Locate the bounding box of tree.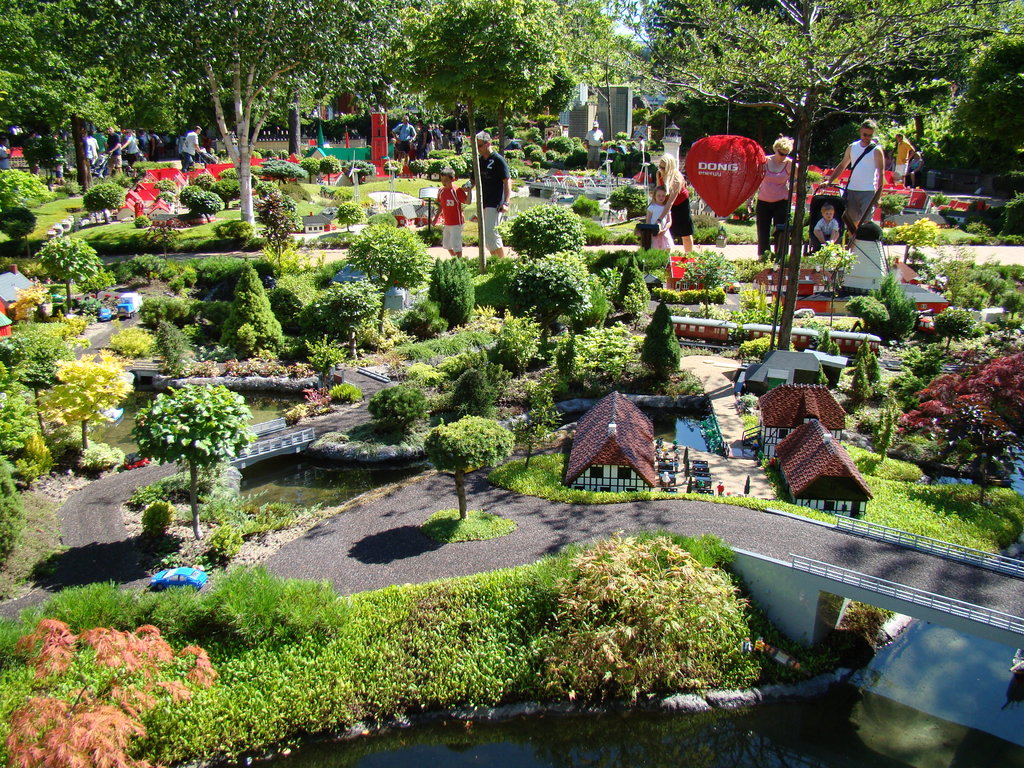
Bounding box: 682/458/692/477.
